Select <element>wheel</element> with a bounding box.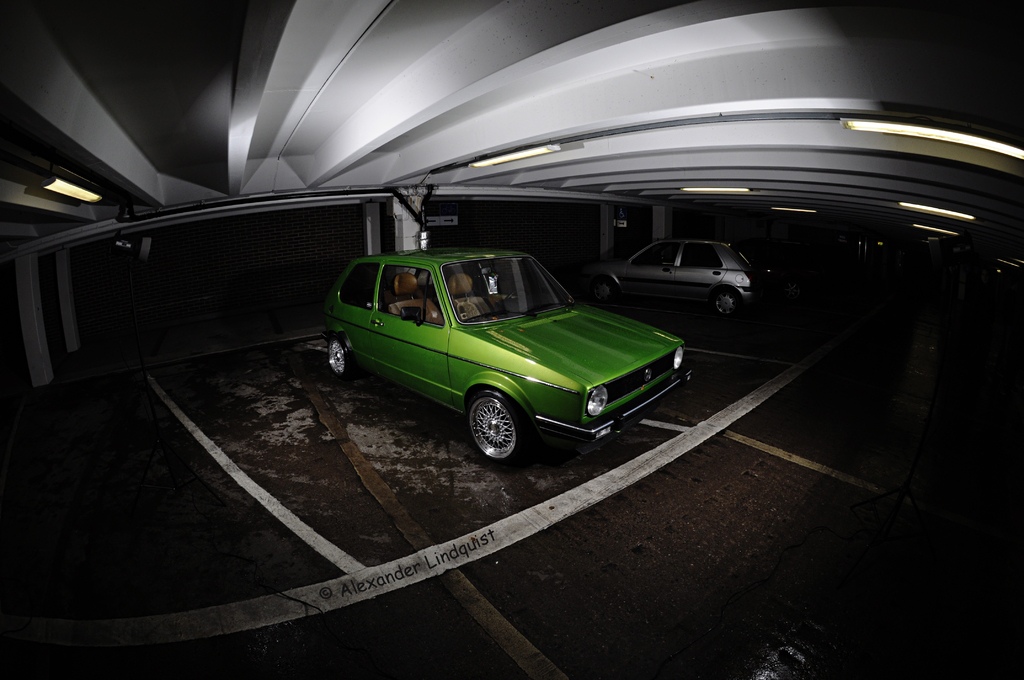
593/278/616/303.
